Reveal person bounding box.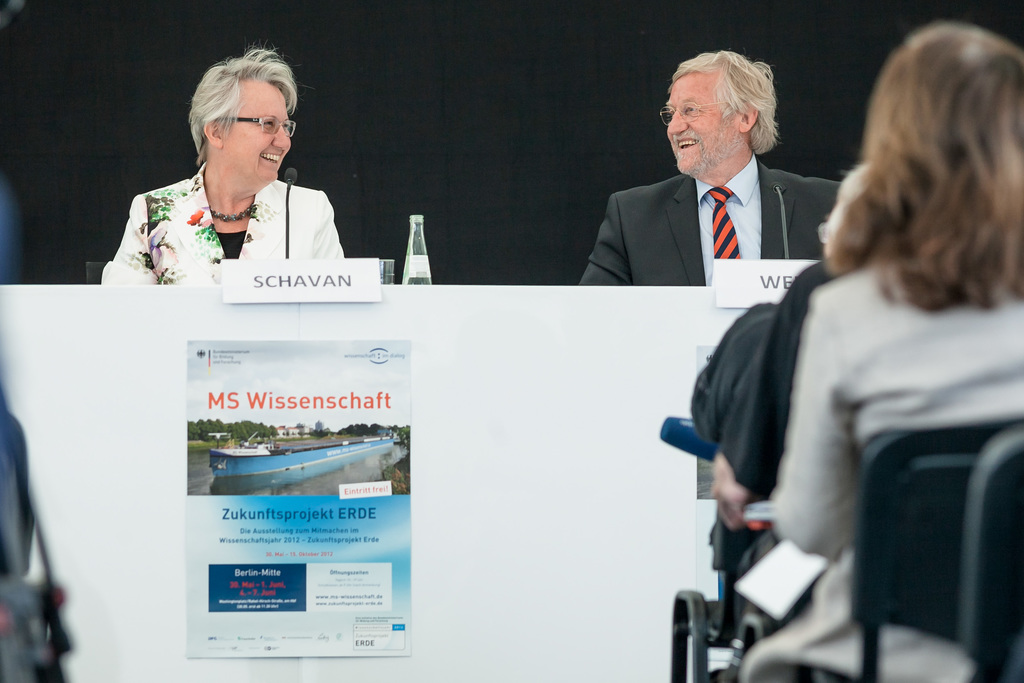
Revealed: (left=576, top=48, right=859, bottom=288).
